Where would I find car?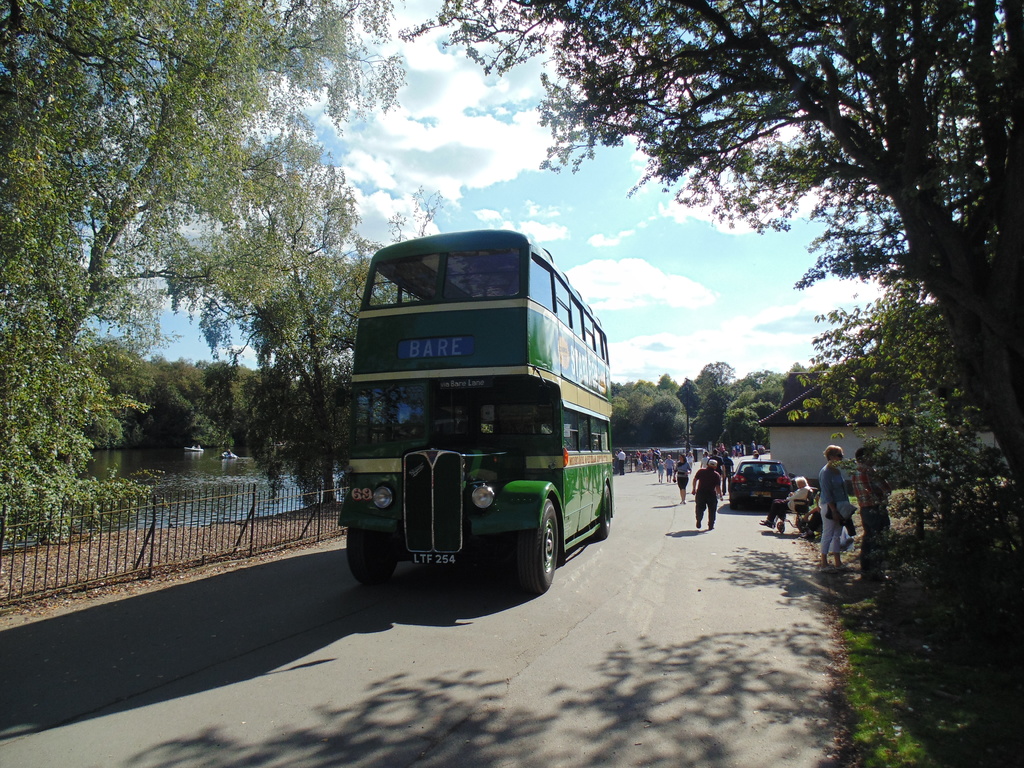
At {"x1": 728, "y1": 461, "x2": 792, "y2": 509}.
